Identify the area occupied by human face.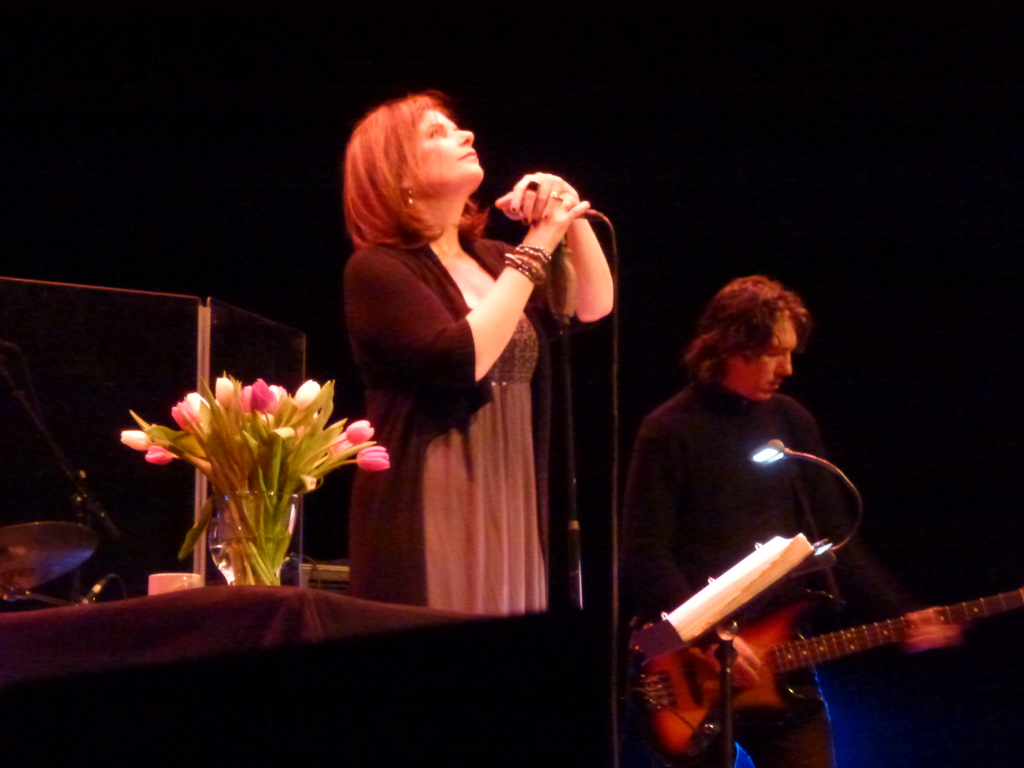
Area: l=722, t=325, r=796, b=399.
